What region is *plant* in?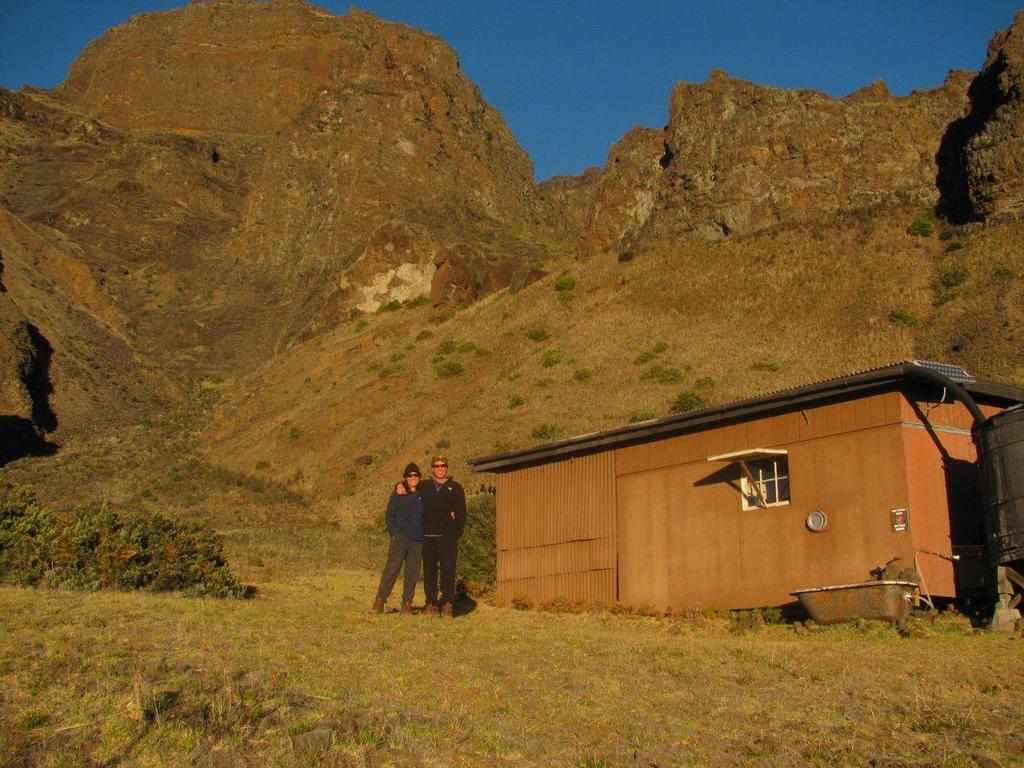
bbox(541, 590, 577, 611).
